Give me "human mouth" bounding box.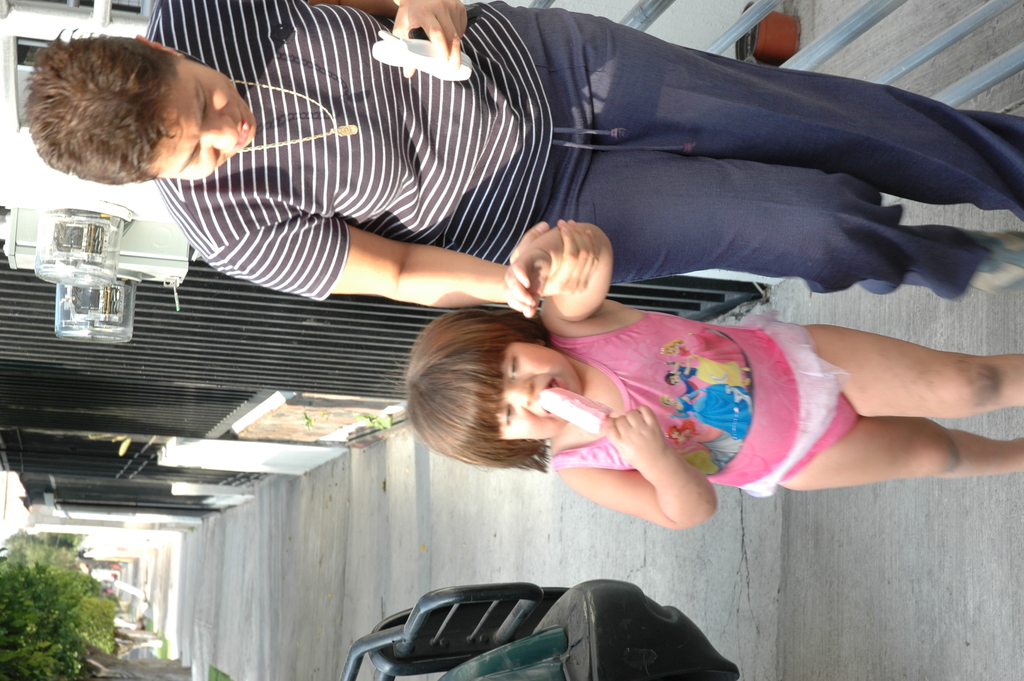
detection(541, 378, 569, 420).
